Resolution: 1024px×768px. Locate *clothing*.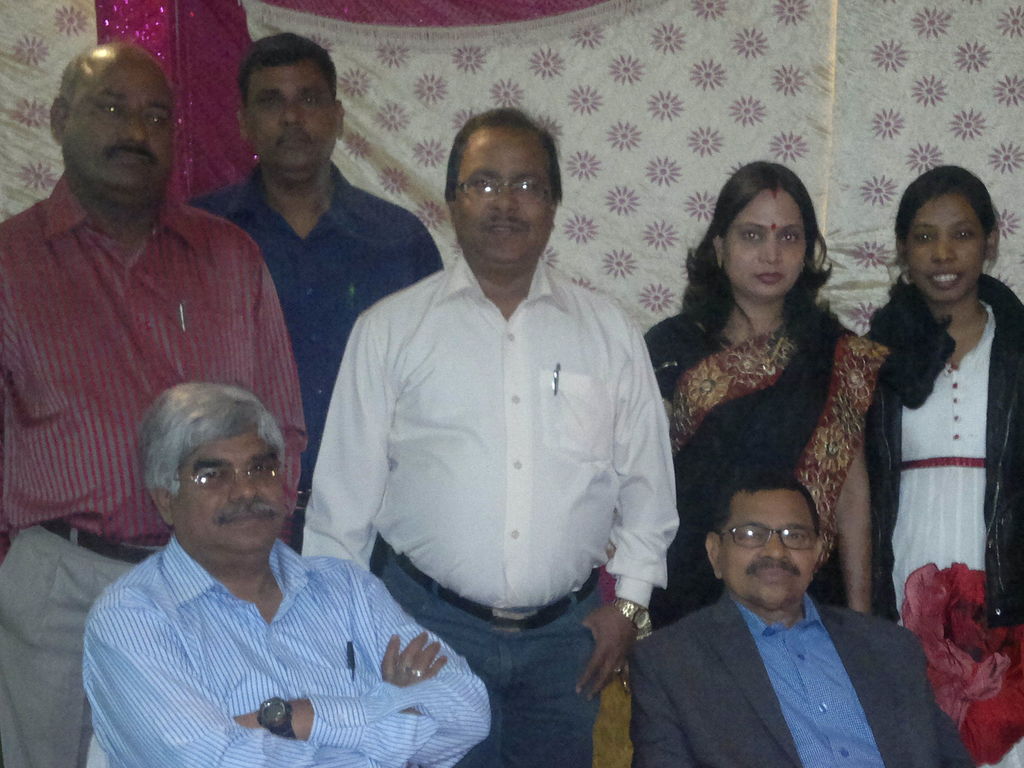
rect(76, 518, 468, 748).
